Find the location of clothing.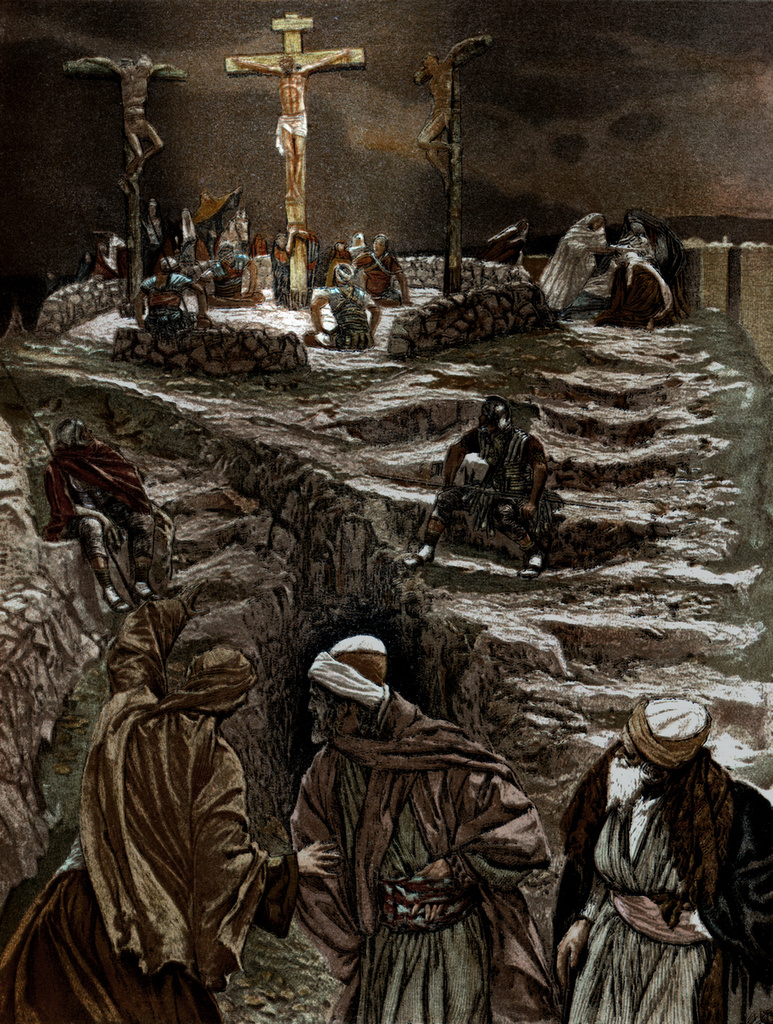
Location: Rect(142, 220, 166, 266).
